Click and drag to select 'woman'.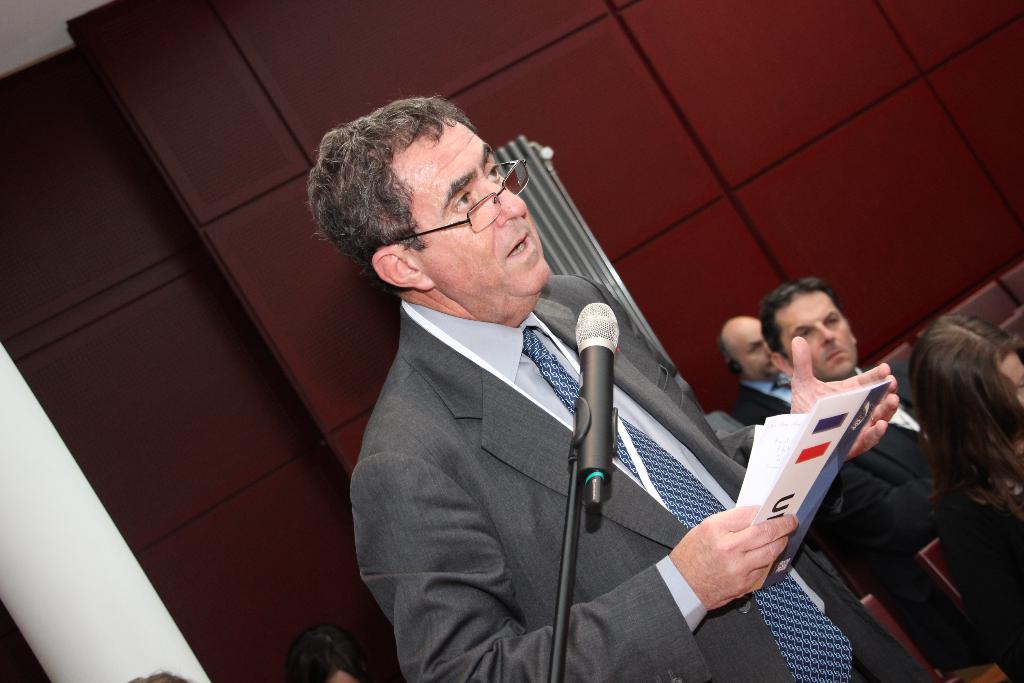
Selection: box=[867, 293, 1023, 646].
